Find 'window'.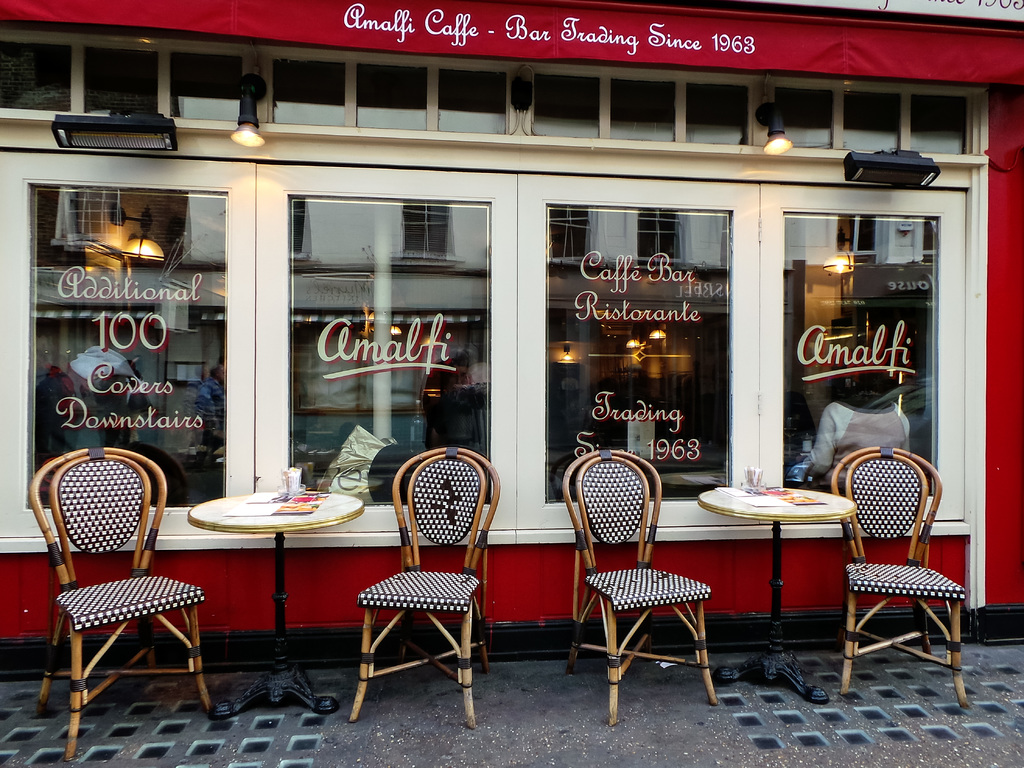
x1=32, y1=189, x2=229, y2=500.
